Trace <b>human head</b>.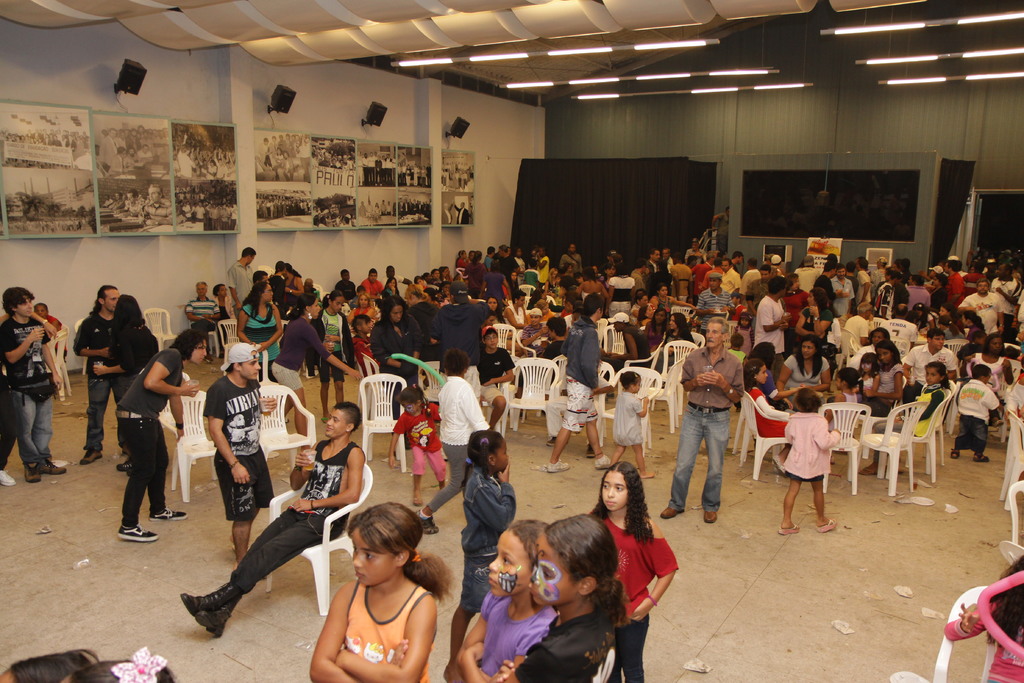
Traced to 382/294/406/324.
